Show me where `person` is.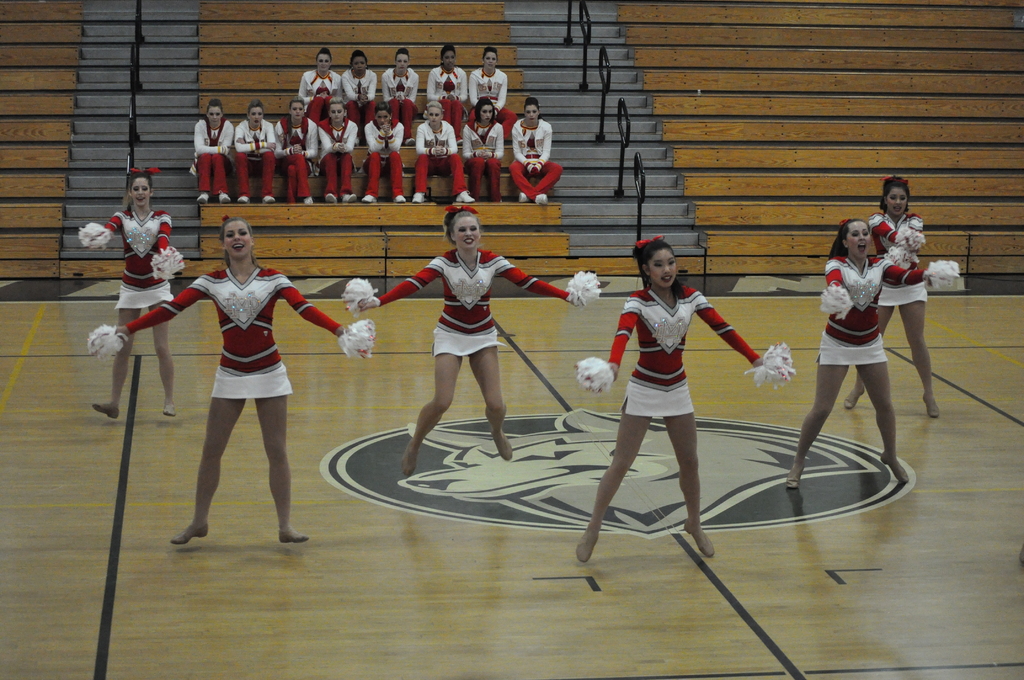
`person` is at (187,99,234,202).
